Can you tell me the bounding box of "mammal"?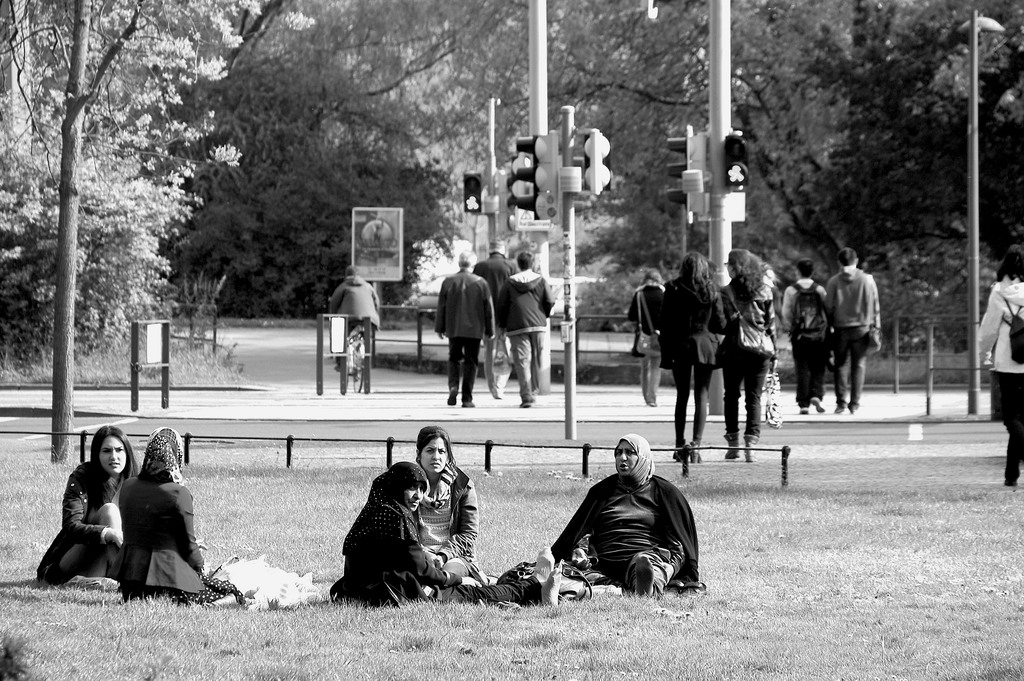
Rect(34, 427, 140, 589).
